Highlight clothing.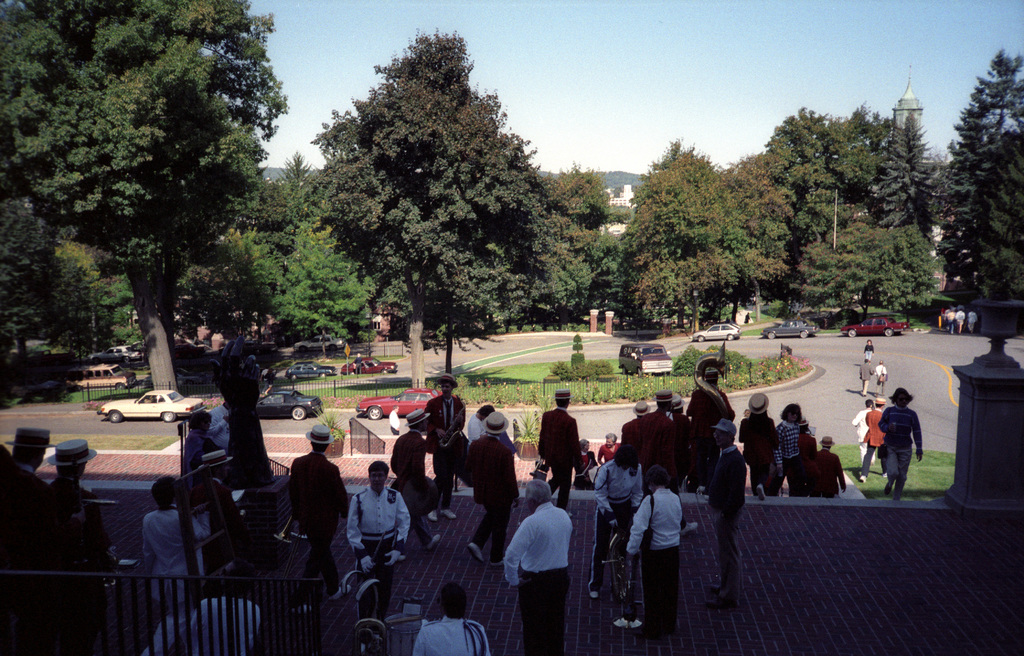
Highlighted region: rect(614, 419, 643, 461).
